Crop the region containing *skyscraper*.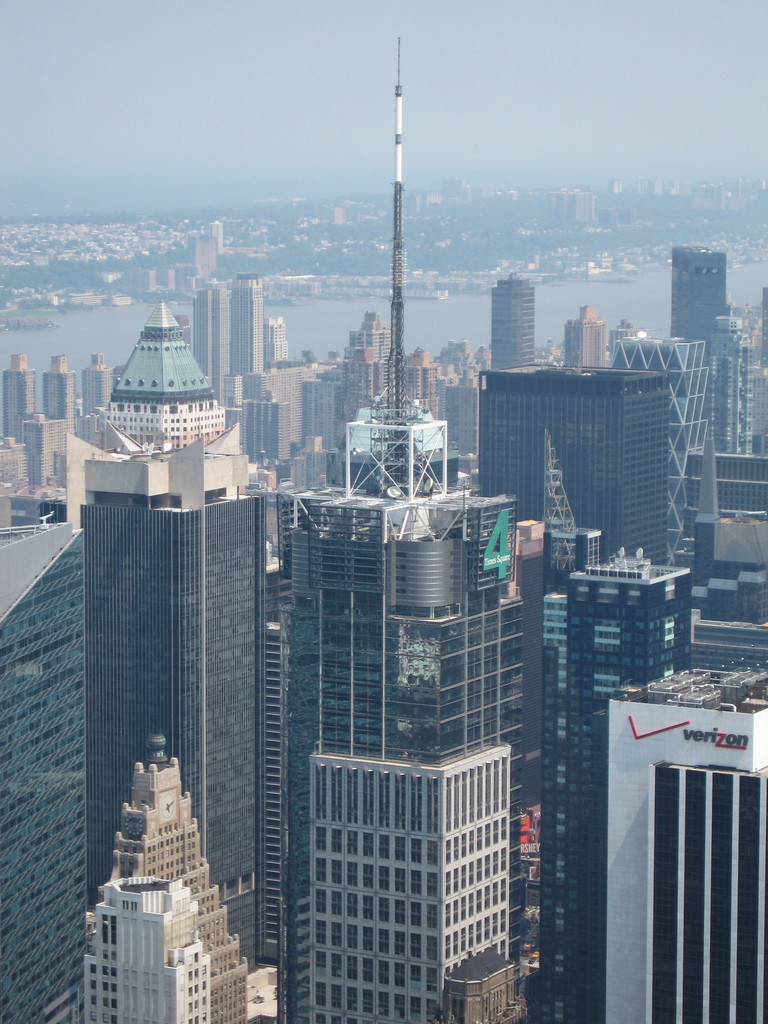
Crop region: bbox=(483, 265, 543, 363).
